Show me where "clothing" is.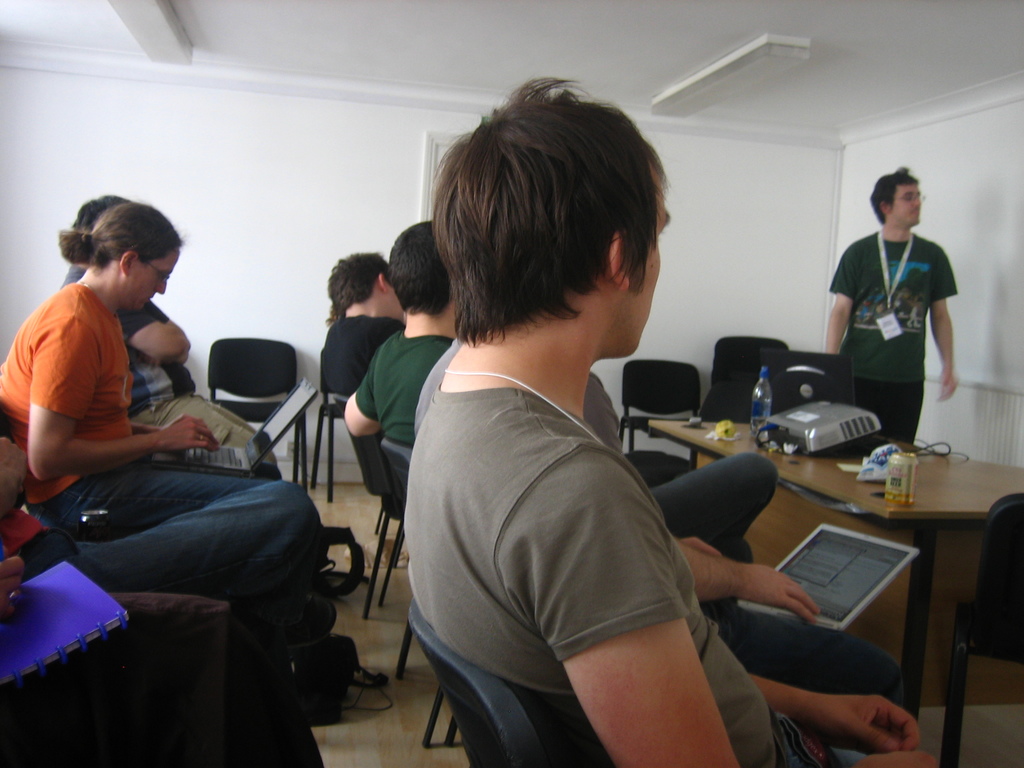
"clothing" is at 575/368/775/588.
